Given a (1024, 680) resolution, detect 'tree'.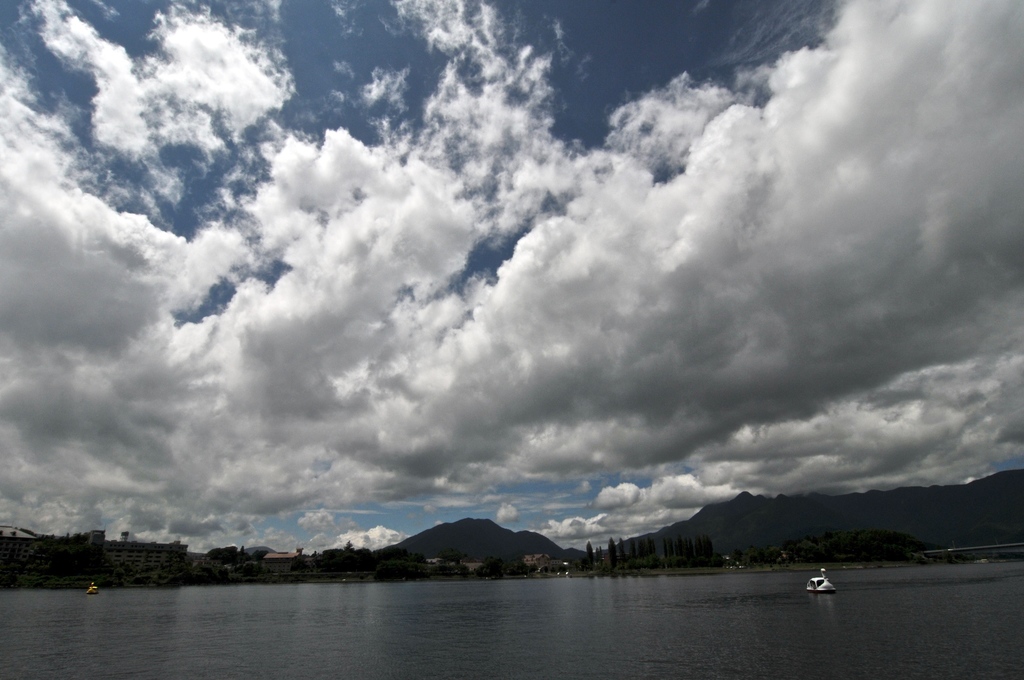
detection(652, 540, 653, 557).
